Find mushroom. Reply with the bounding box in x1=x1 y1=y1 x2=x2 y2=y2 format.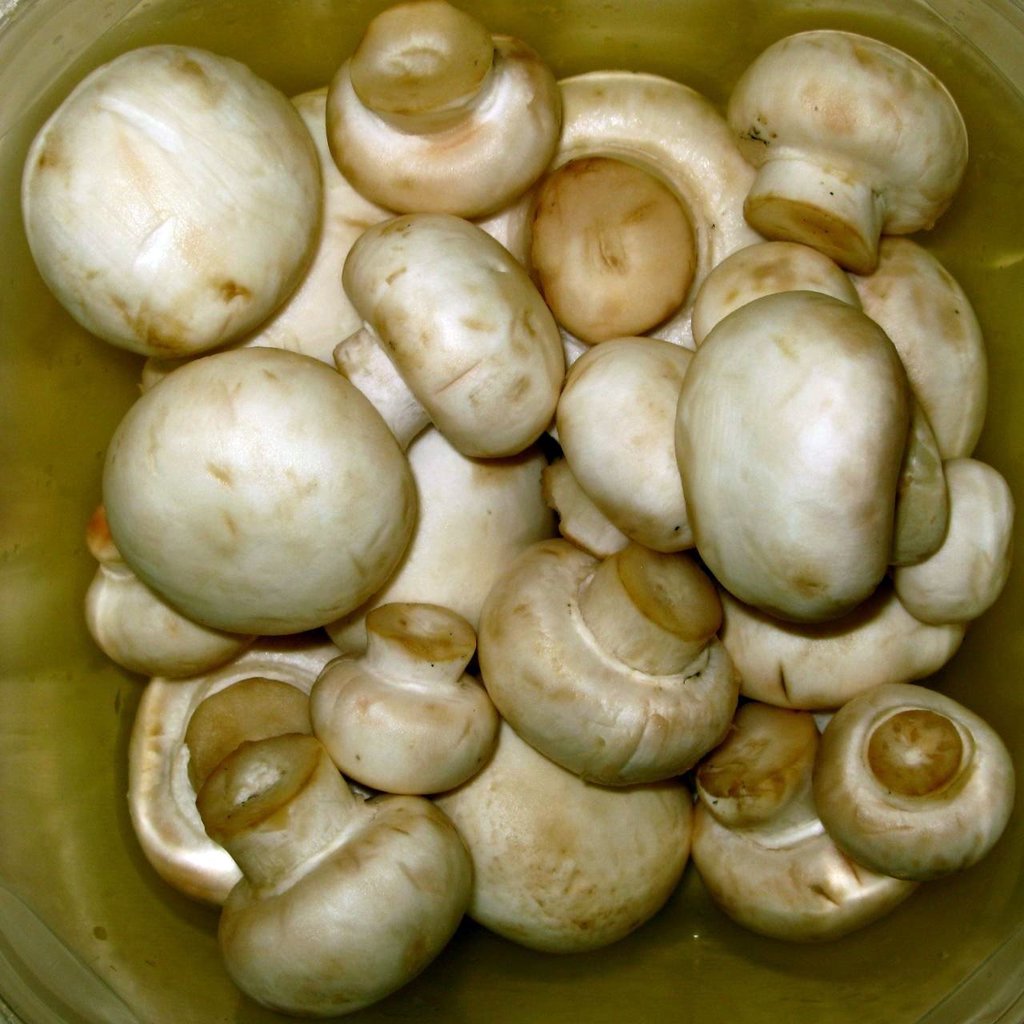
x1=871 y1=234 x2=993 y2=471.
